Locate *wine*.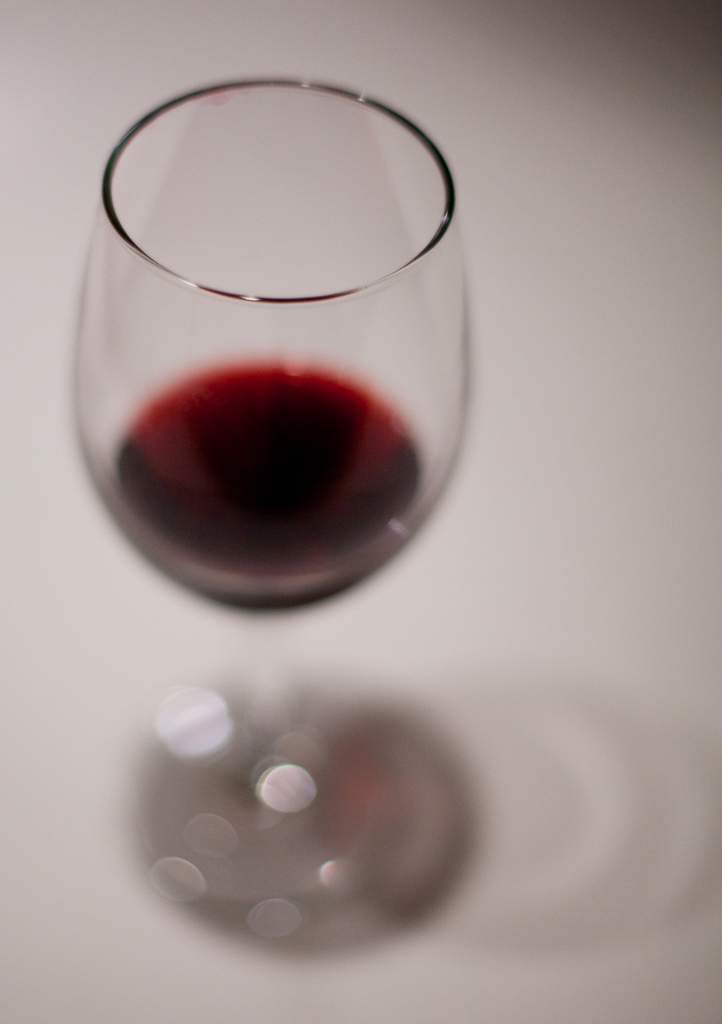
Bounding box: 108 371 415 595.
